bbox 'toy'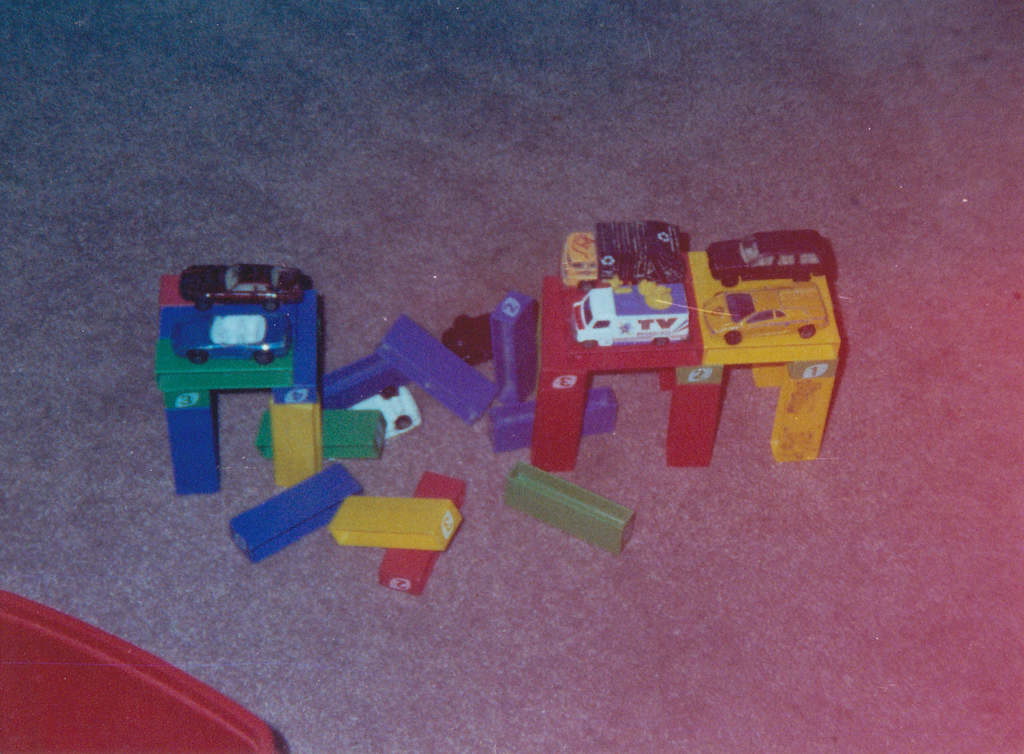
[167, 307, 291, 365]
